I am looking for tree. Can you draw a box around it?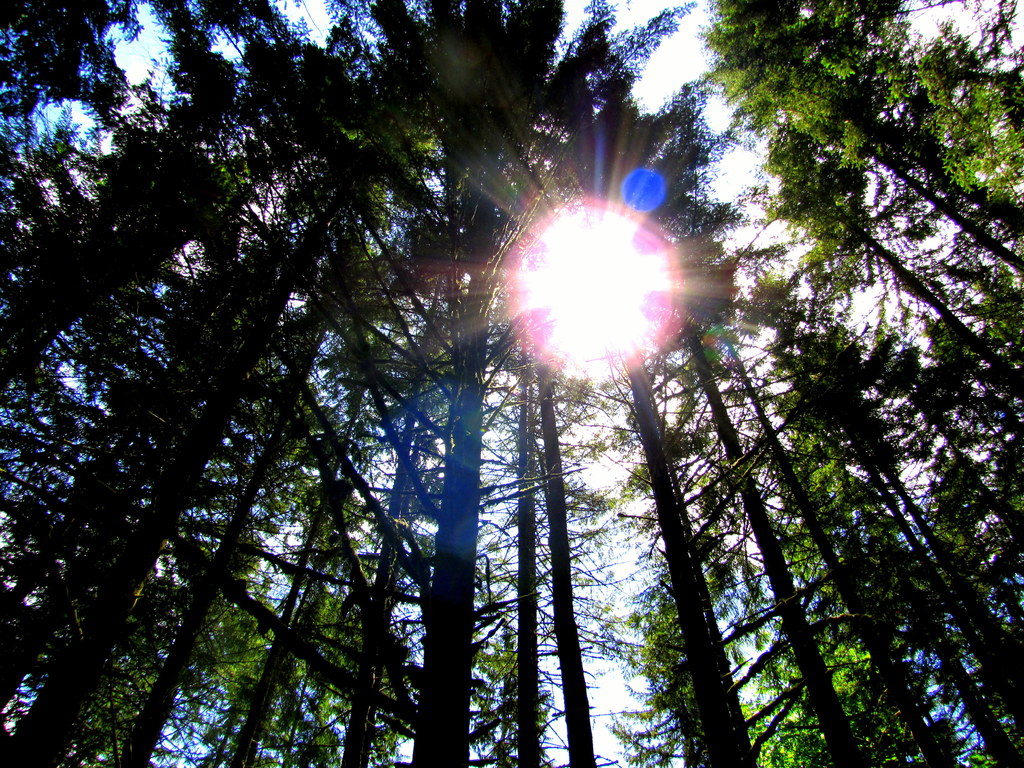
Sure, the bounding box is 0/0/1023/764.
